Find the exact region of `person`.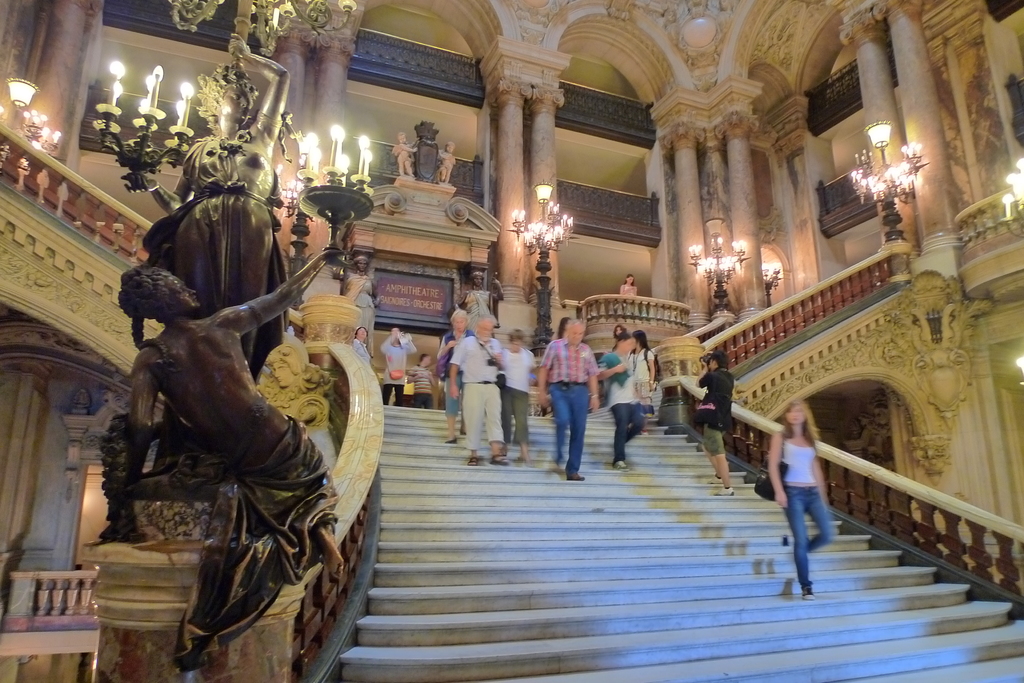
Exact region: [618, 273, 641, 314].
